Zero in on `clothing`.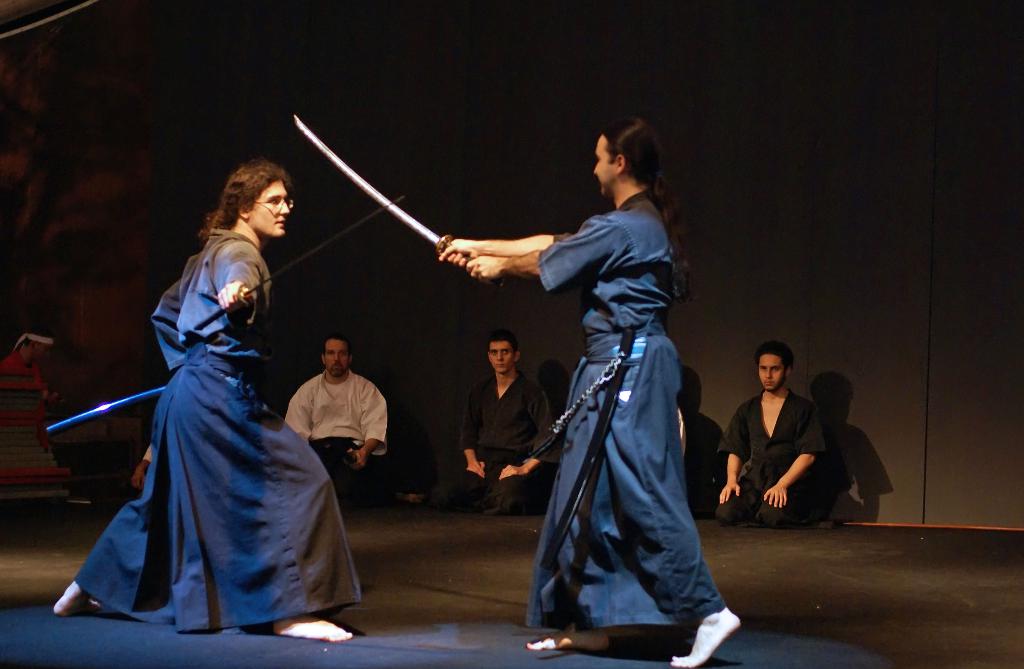
Zeroed in: pyautogui.locateOnScreen(719, 385, 840, 519).
